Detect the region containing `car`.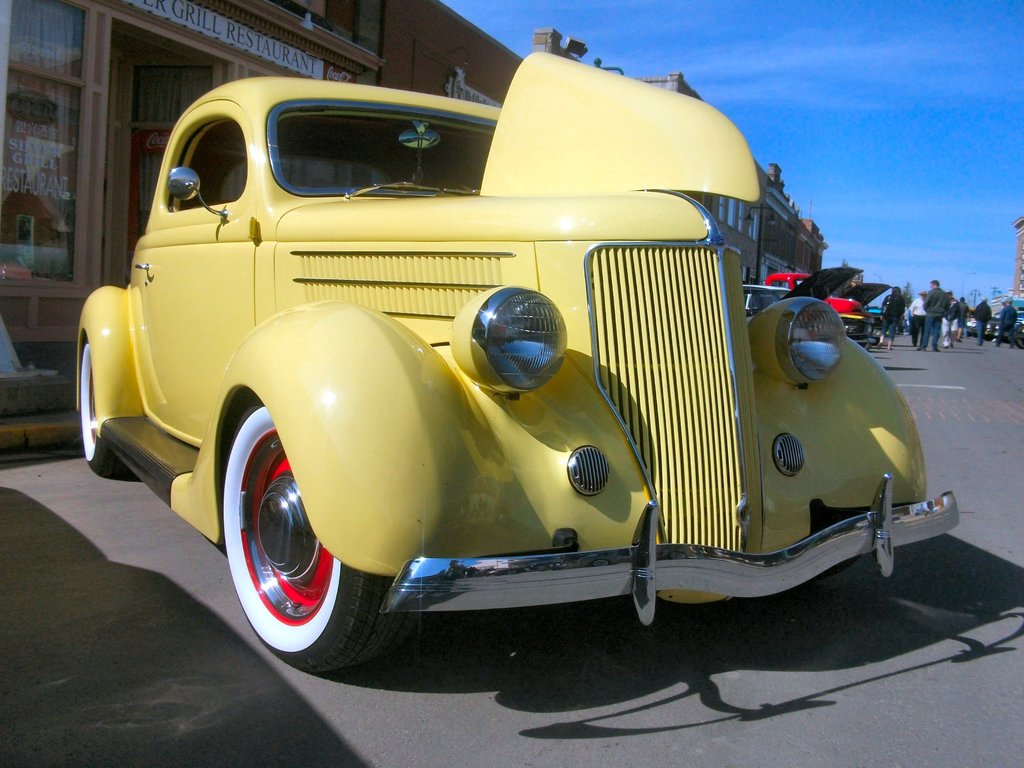
(981, 294, 1023, 342).
